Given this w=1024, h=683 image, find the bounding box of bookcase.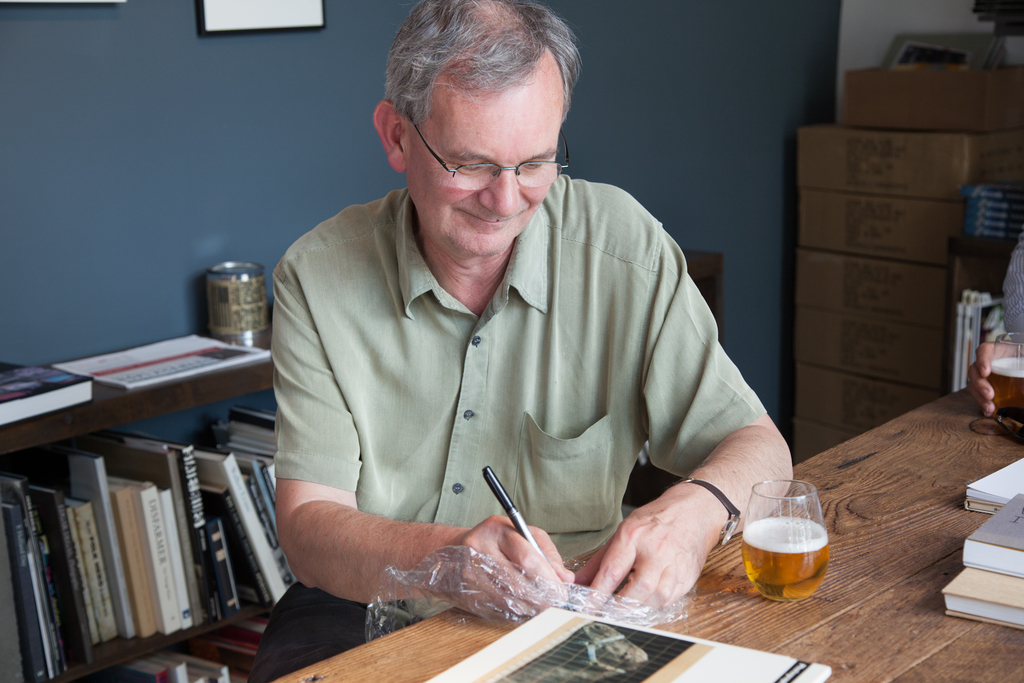
<box>0,335,300,682</box>.
